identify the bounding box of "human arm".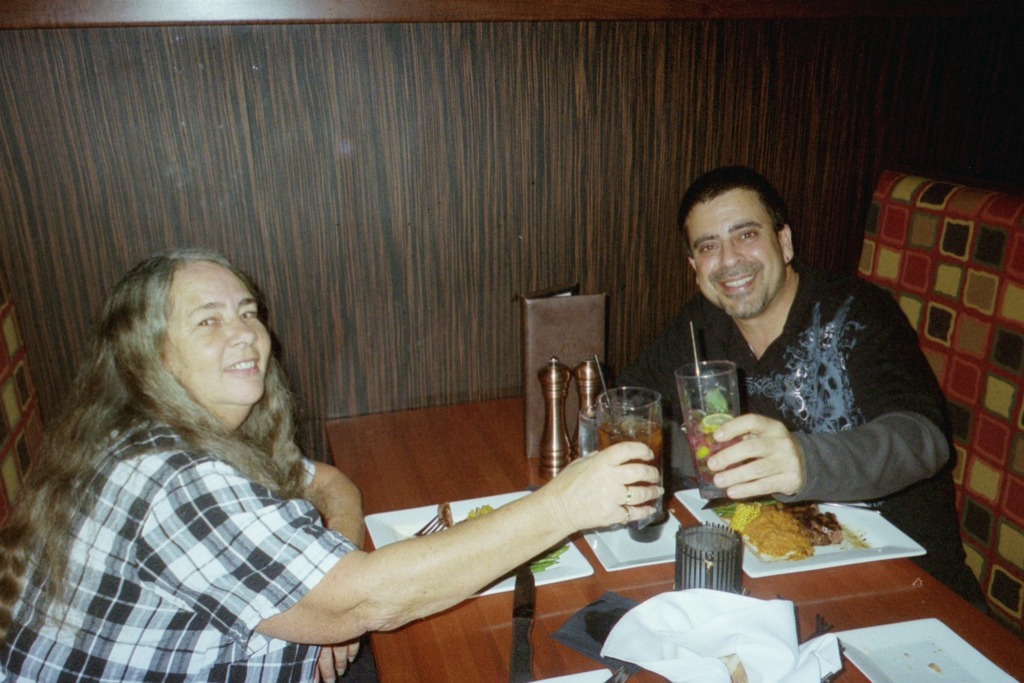
box=[605, 295, 729, 490].
